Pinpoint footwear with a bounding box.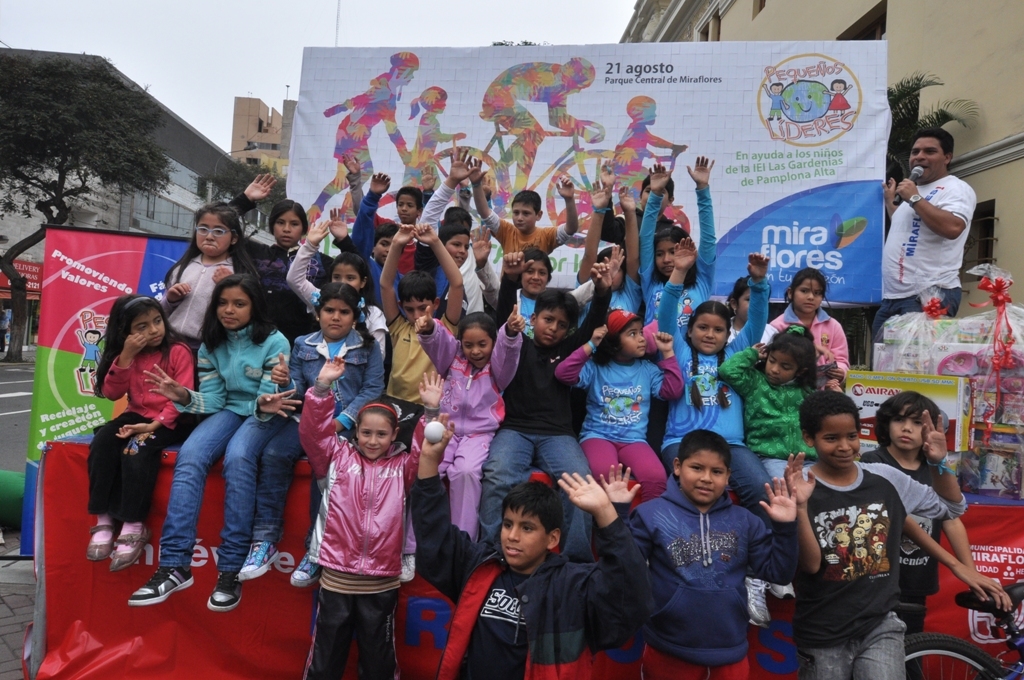
bbox=[83, 520, 118, 564].
